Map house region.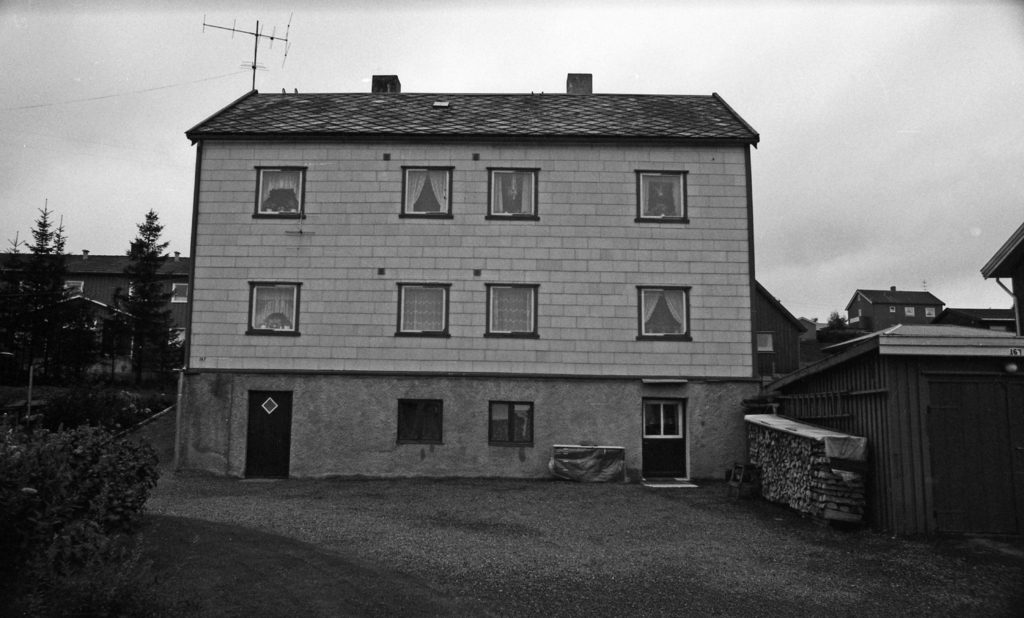
Mapped to [173, 52, 831, 496].
